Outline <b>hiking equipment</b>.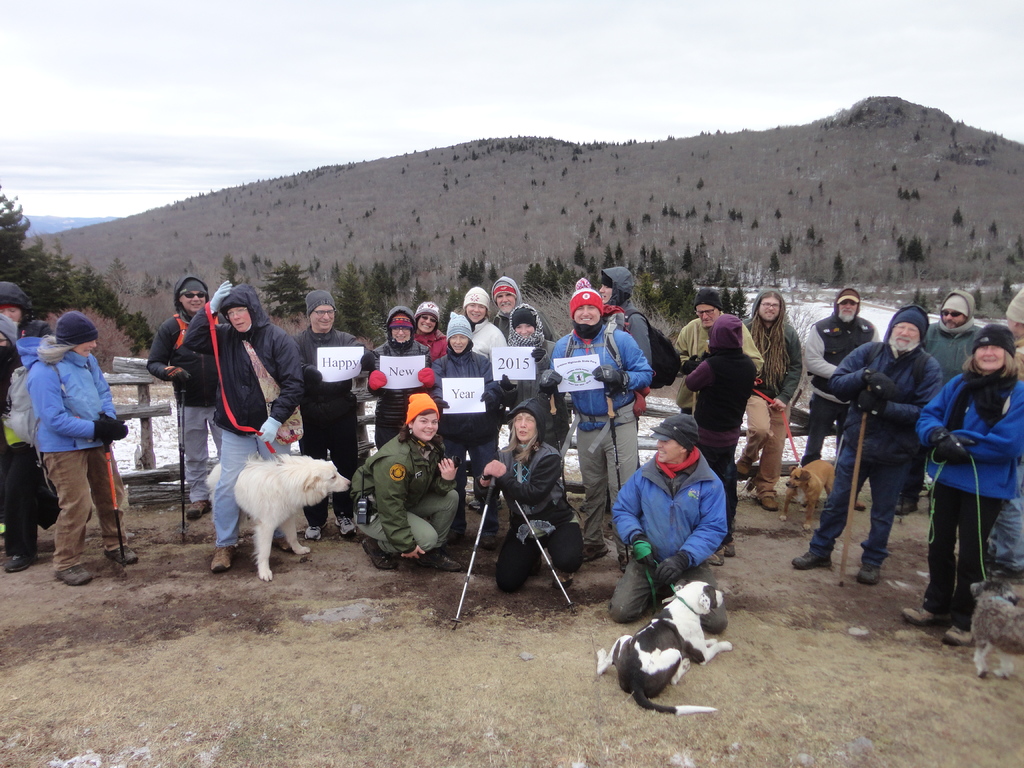
Outline: (616,307,680,389).
